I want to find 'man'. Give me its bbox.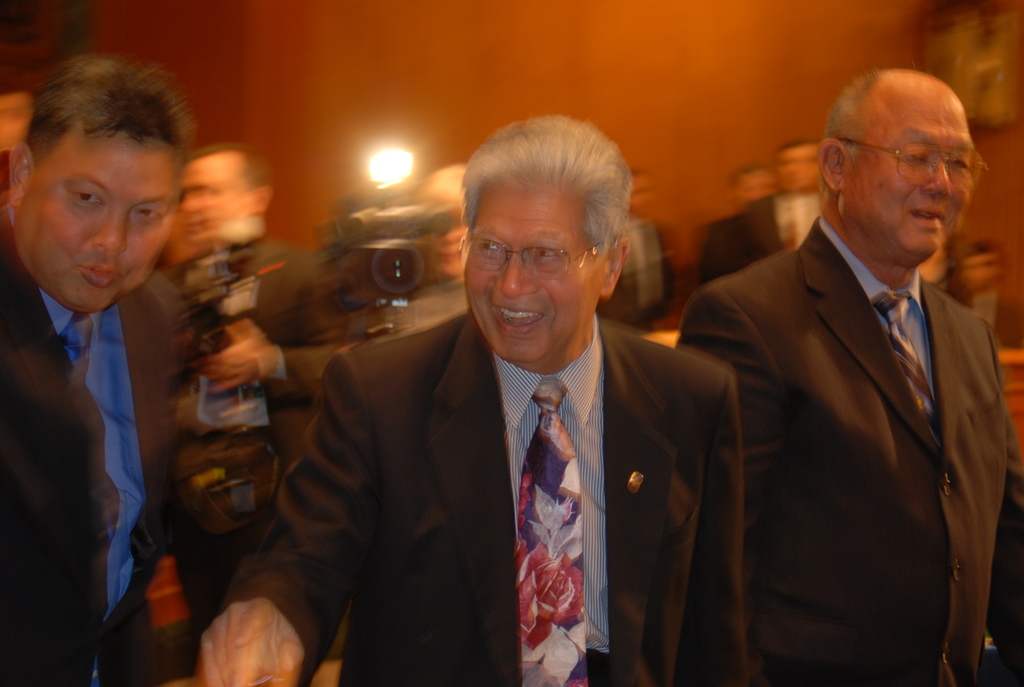
<box>739,139,826,260</box>.
